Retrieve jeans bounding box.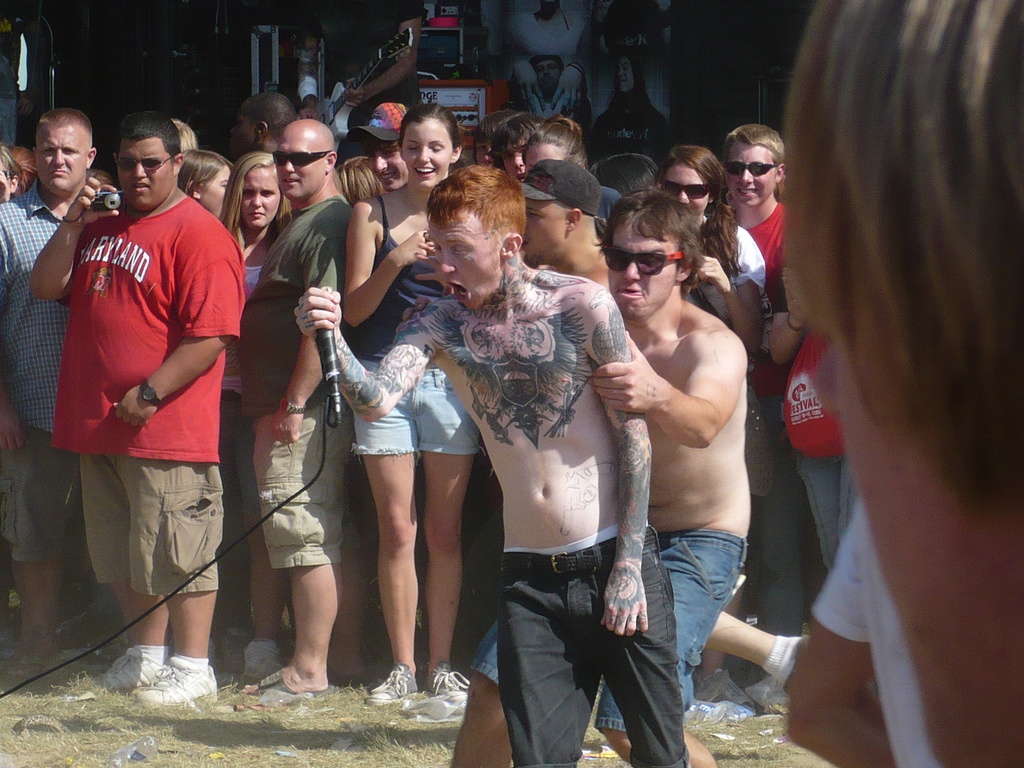
Bounding box: 490, 535, 693, 767.
